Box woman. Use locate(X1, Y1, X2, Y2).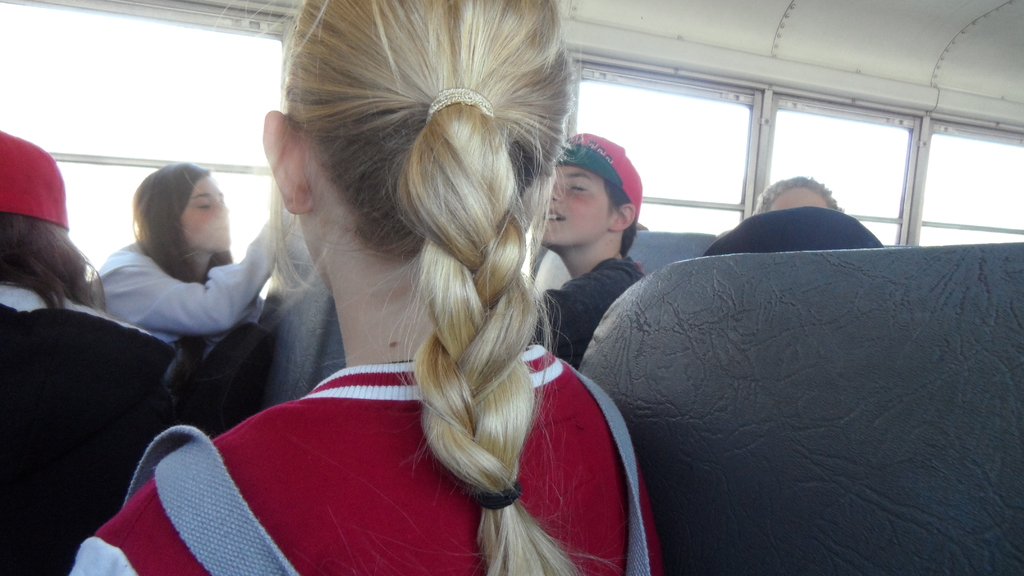
locate(146, 29, 663, 564).
